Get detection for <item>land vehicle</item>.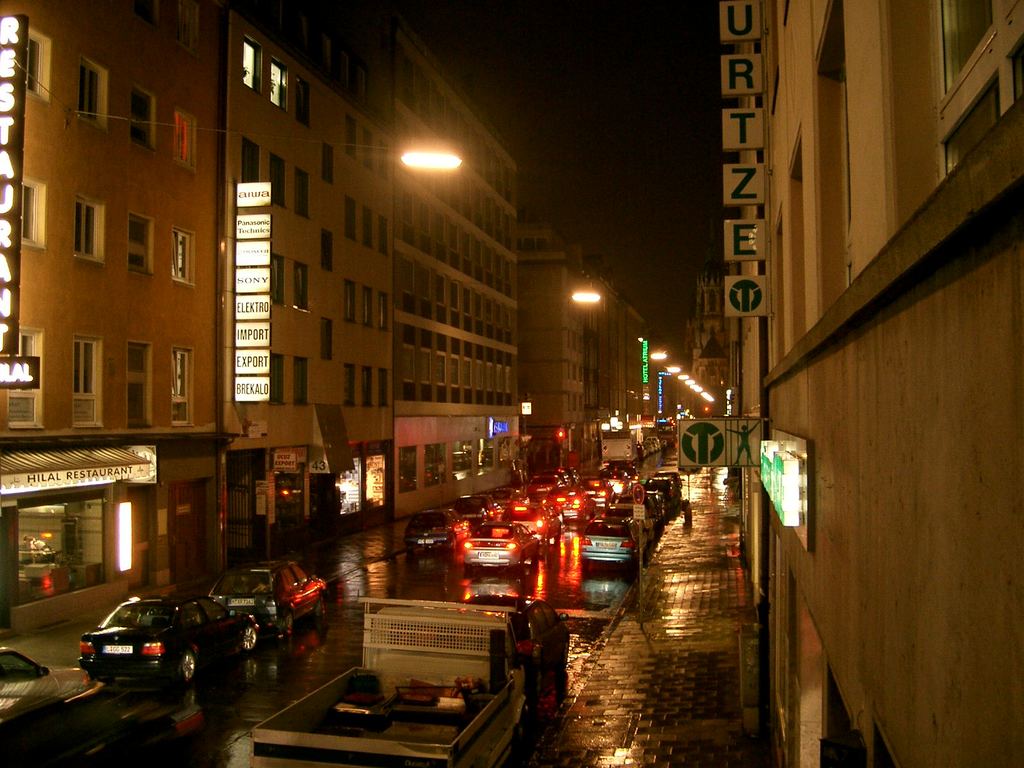
Detection: x1=403, y1=509, x2=469, y2=554.
